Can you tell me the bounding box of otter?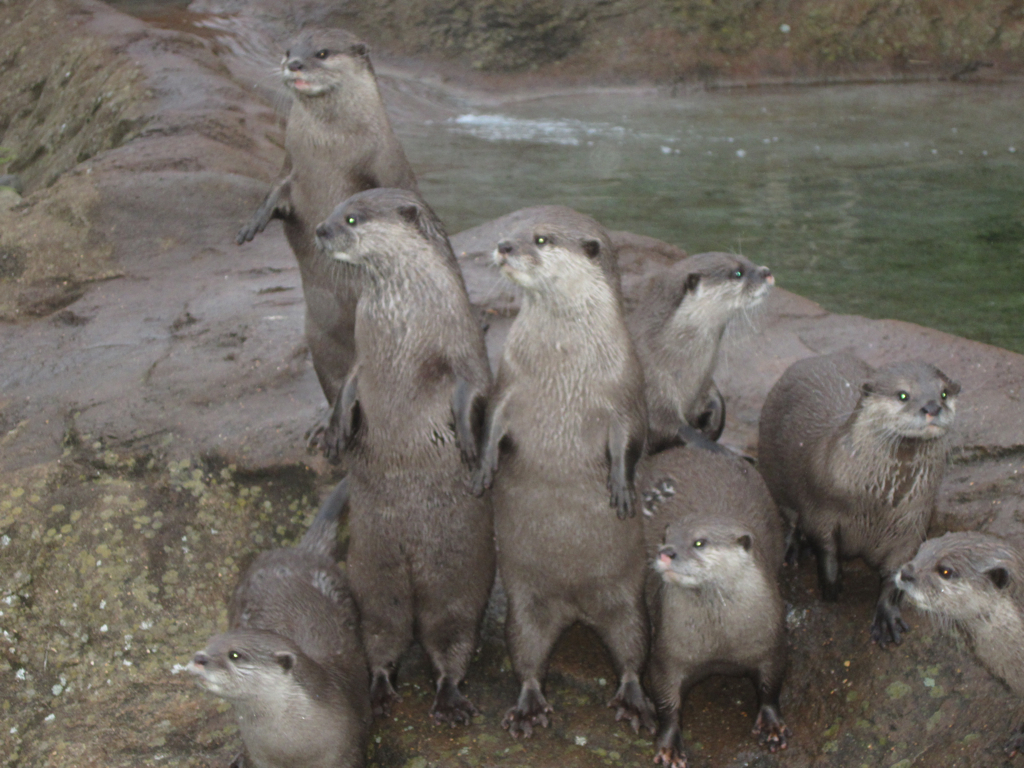
crop(305, 185, 493, 719).
